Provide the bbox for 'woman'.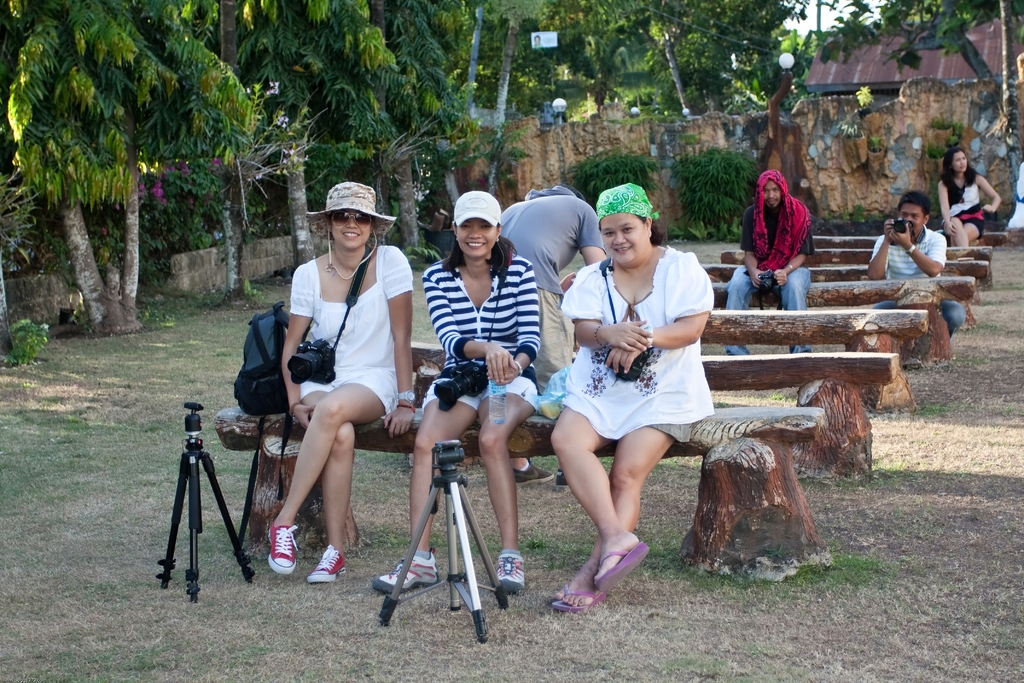
region(250, 193, 413, 602).
